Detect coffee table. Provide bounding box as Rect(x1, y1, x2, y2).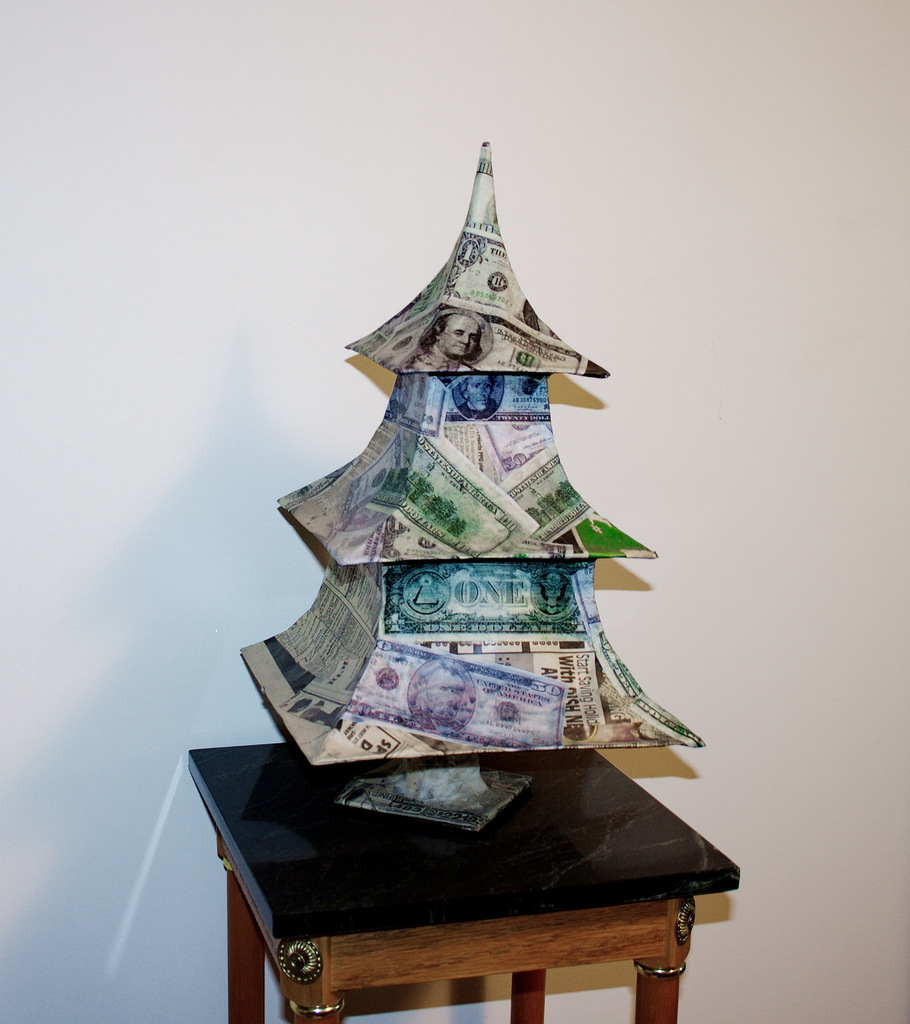
Rect(211, 622, 724, 1023).
